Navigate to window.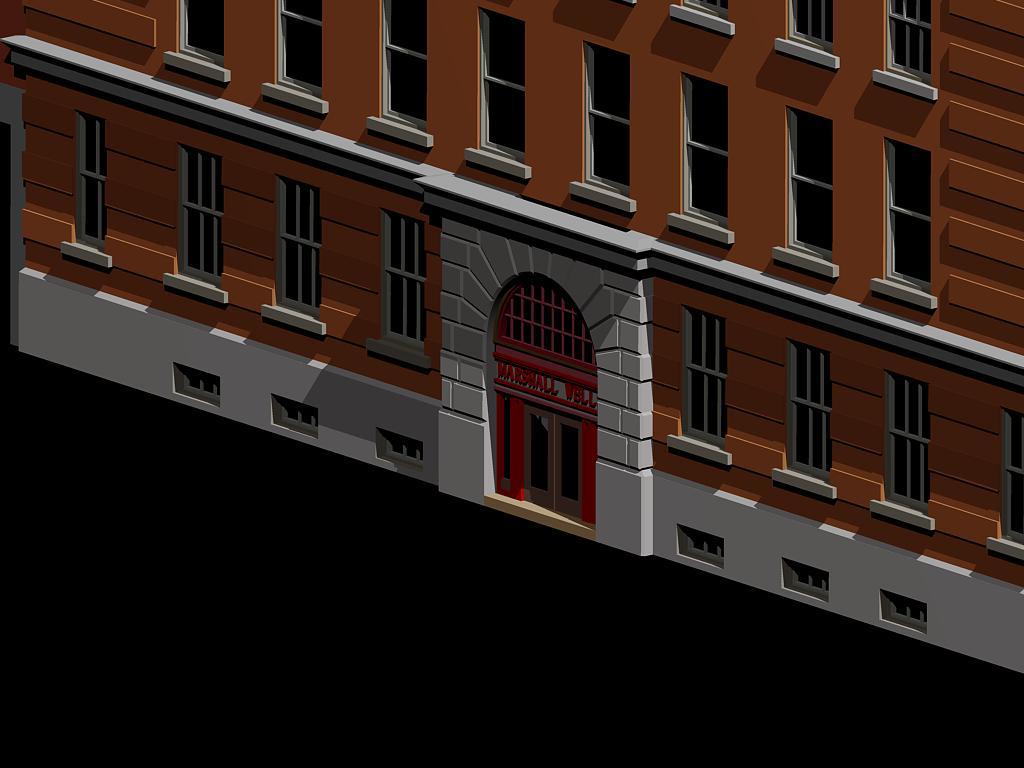
Navigation target: locate(777, 0, 837, 66).
